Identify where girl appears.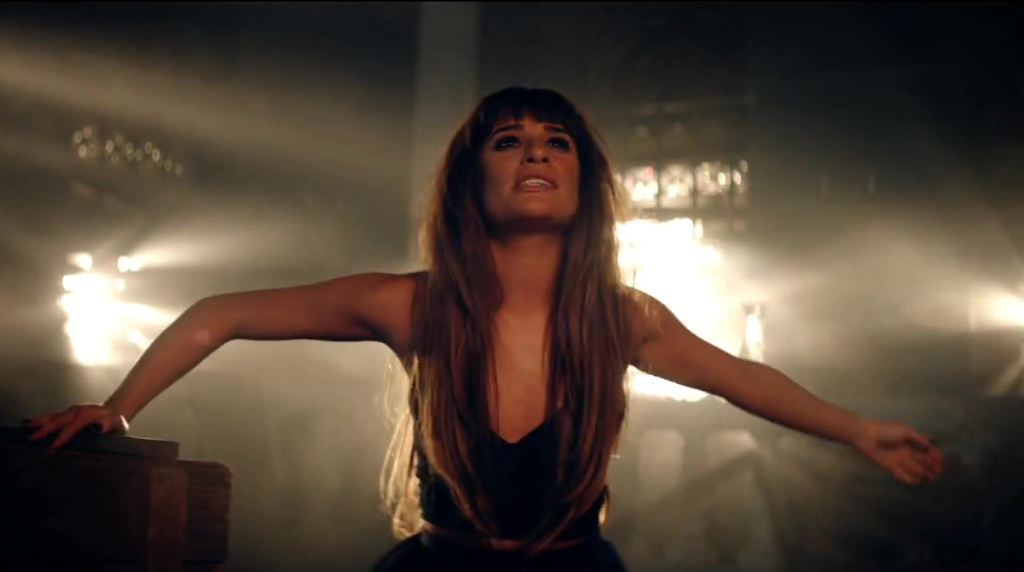
Appears at box(20, 87, 942, 571).
